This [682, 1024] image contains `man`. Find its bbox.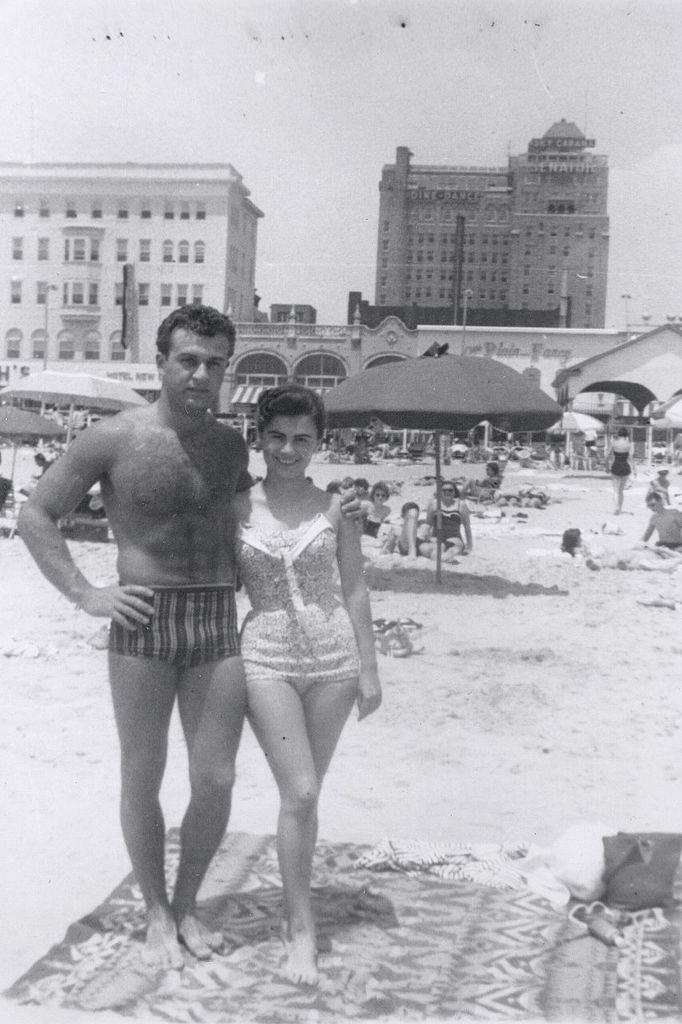
l=42, t=310, r=407, b=945.
